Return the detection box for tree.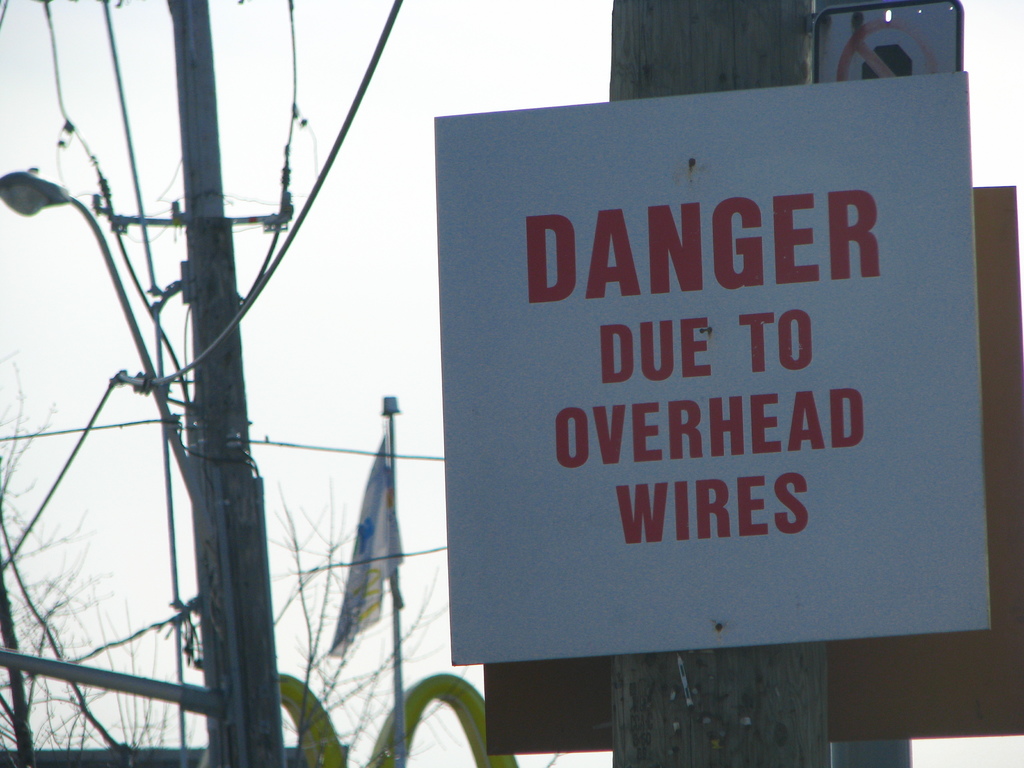
0,335,563,767.
